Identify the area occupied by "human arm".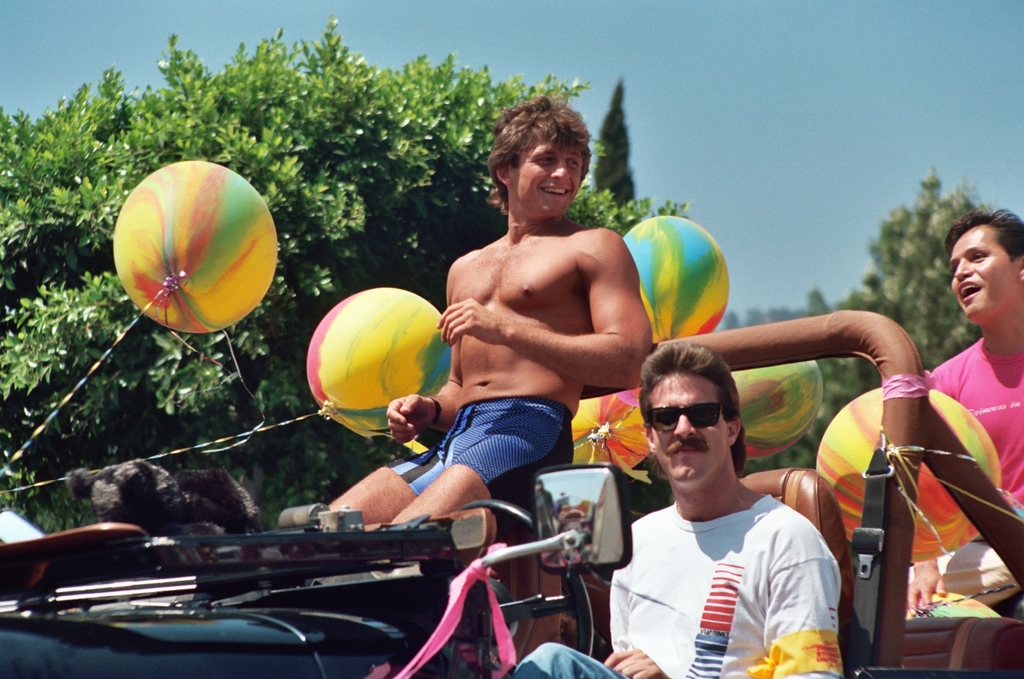
Area: x1=385 y1=259 x2=465 y2=442.
